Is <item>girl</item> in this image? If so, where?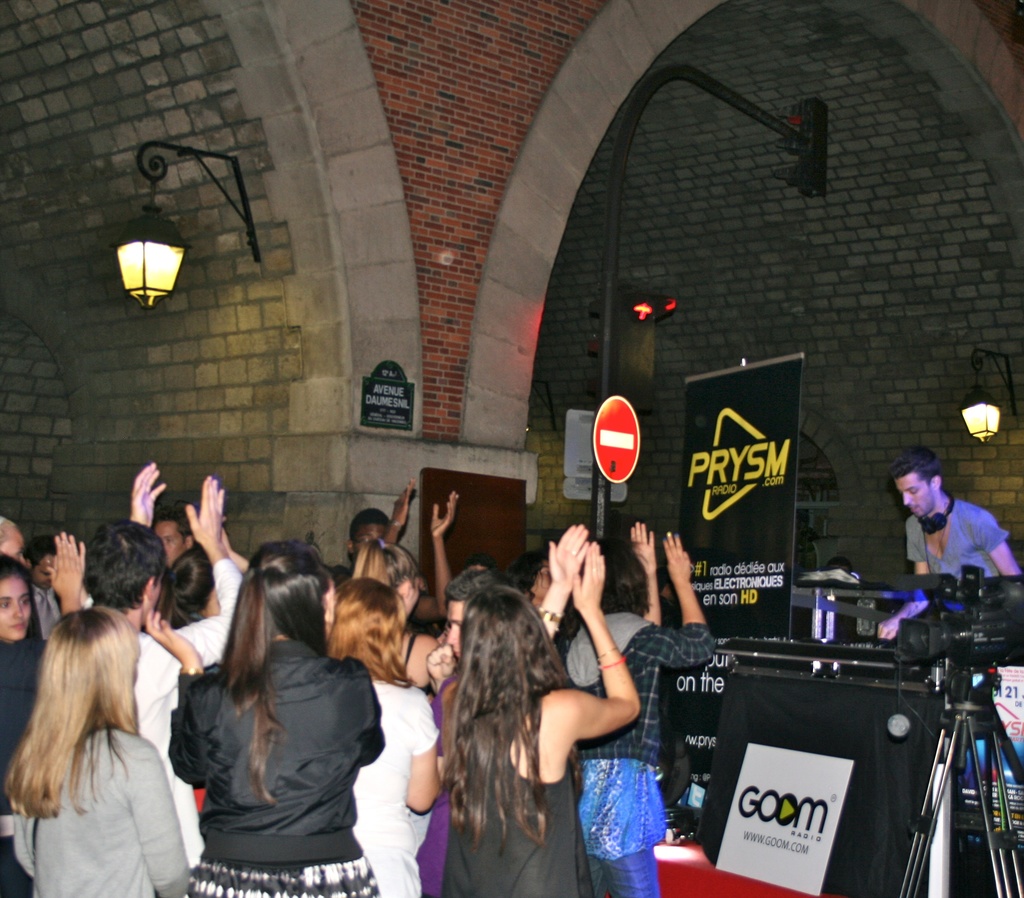
Yes, at x1=0, y1=550, x2=50, y2=897.
